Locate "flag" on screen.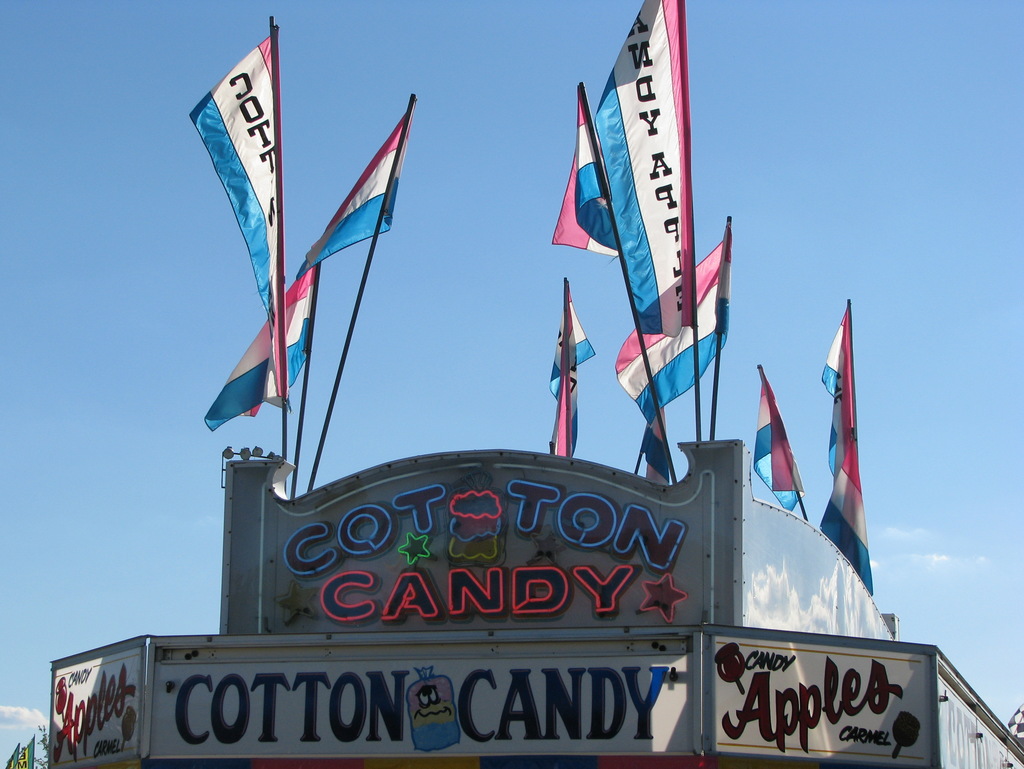
On screen at left=595, top=0, right=705, bottom=336.
